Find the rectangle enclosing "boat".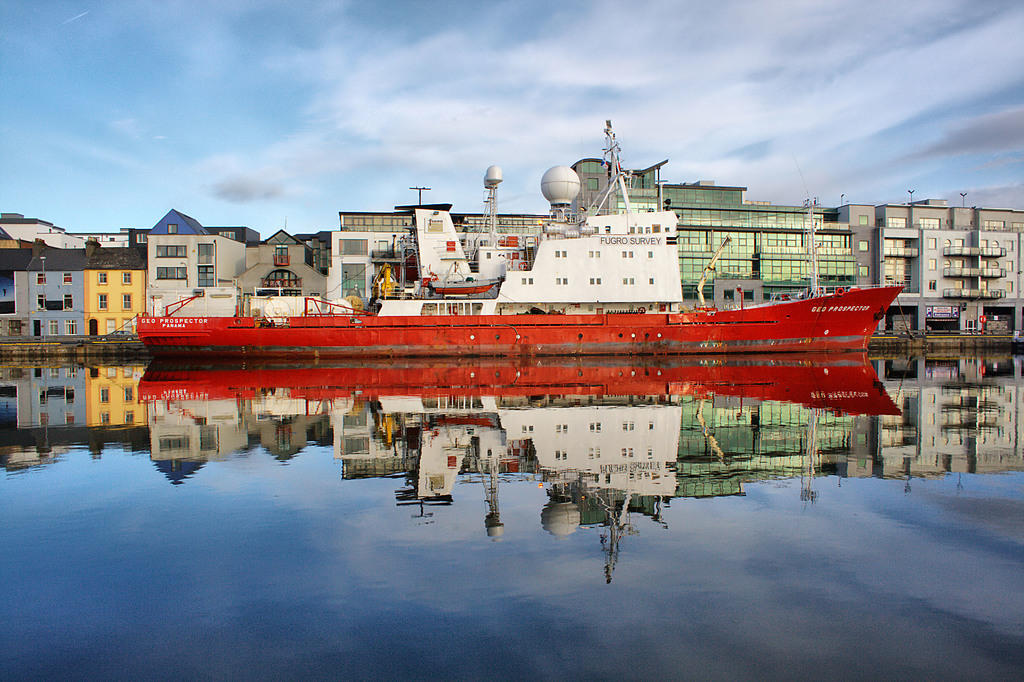
(x1=131, y1=113, x2=906, y2=346).
